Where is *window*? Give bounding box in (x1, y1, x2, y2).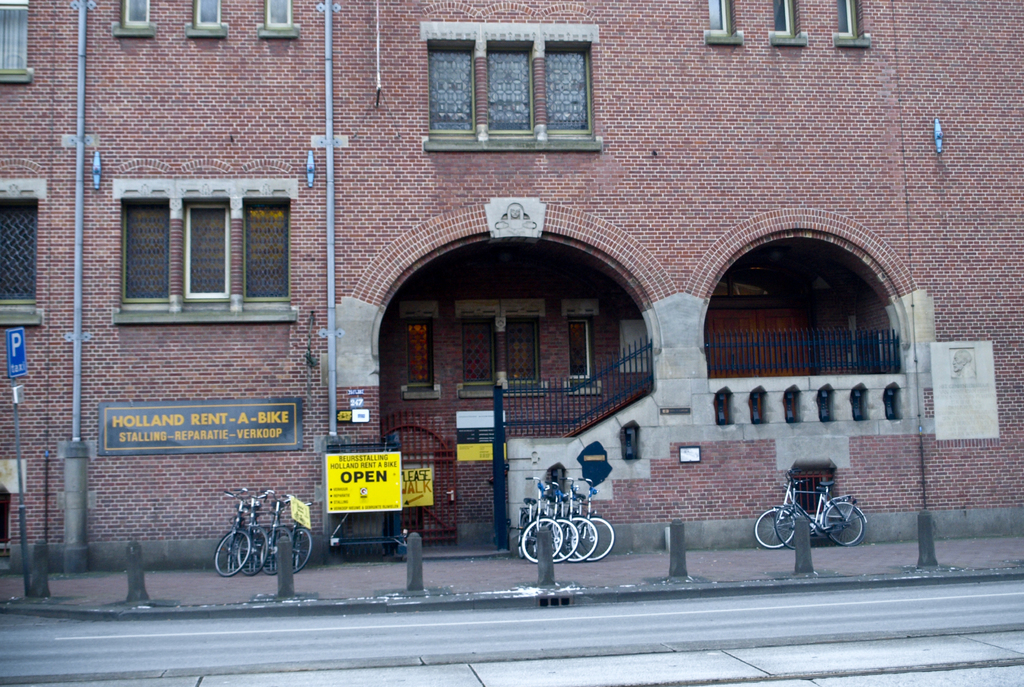
(408, 317, 433, 388).
